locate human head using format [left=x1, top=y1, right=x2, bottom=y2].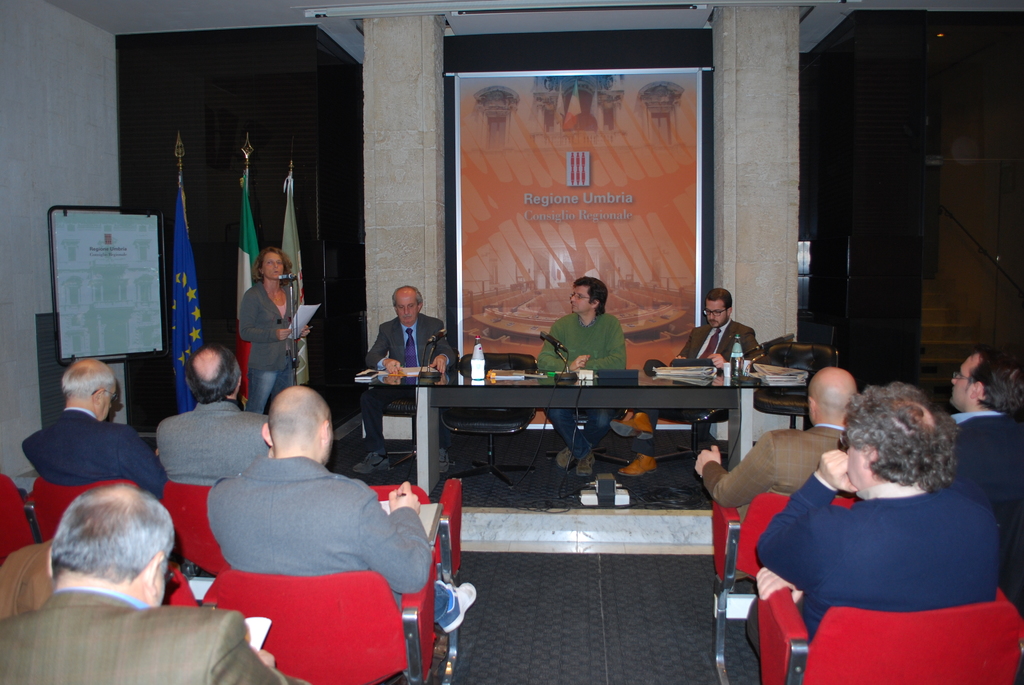
[left=258, top=245, right=288, bottom=284].
